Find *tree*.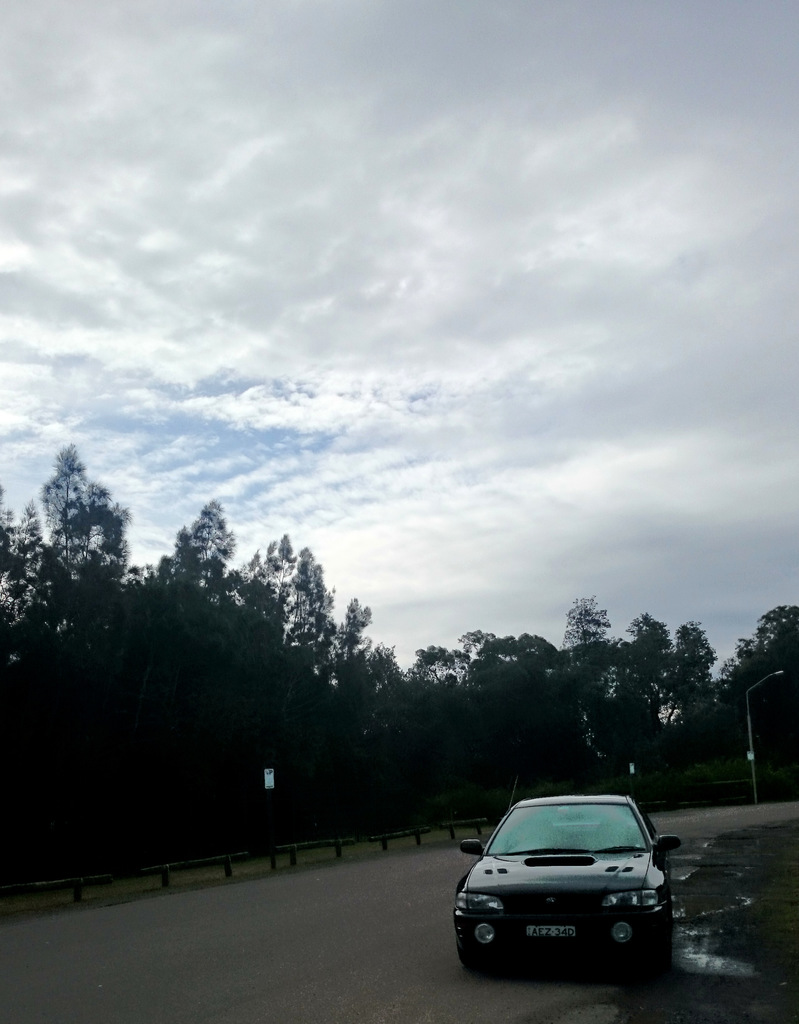
[455,623,509,671].
